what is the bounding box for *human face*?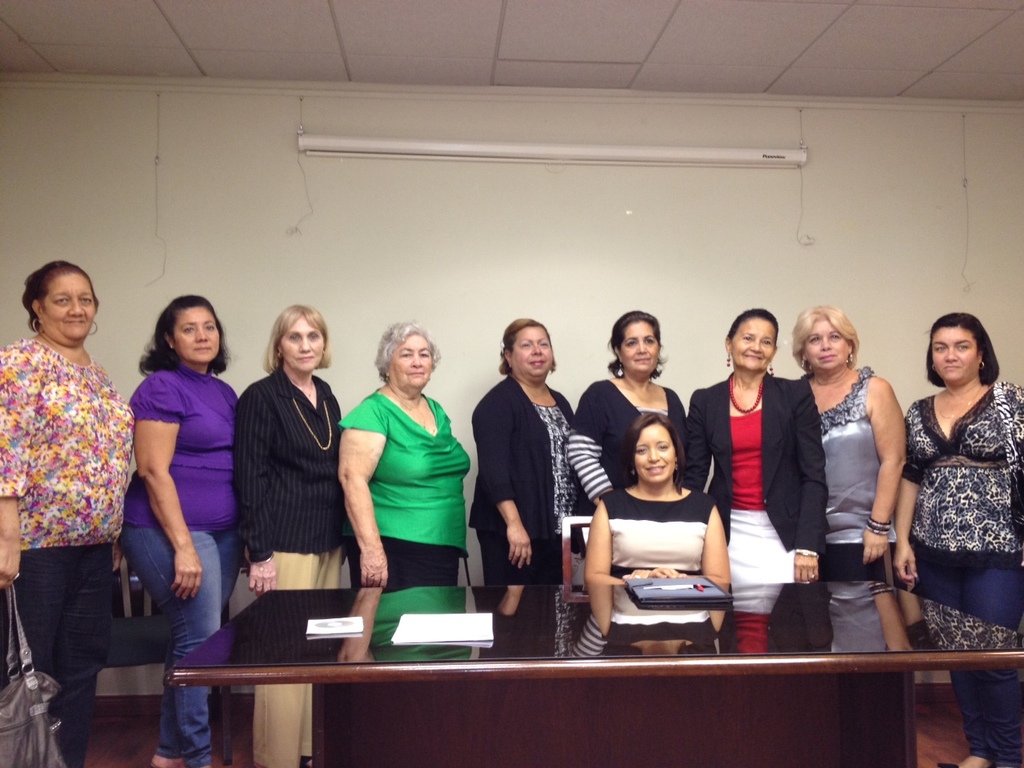
387/335/430/397.
